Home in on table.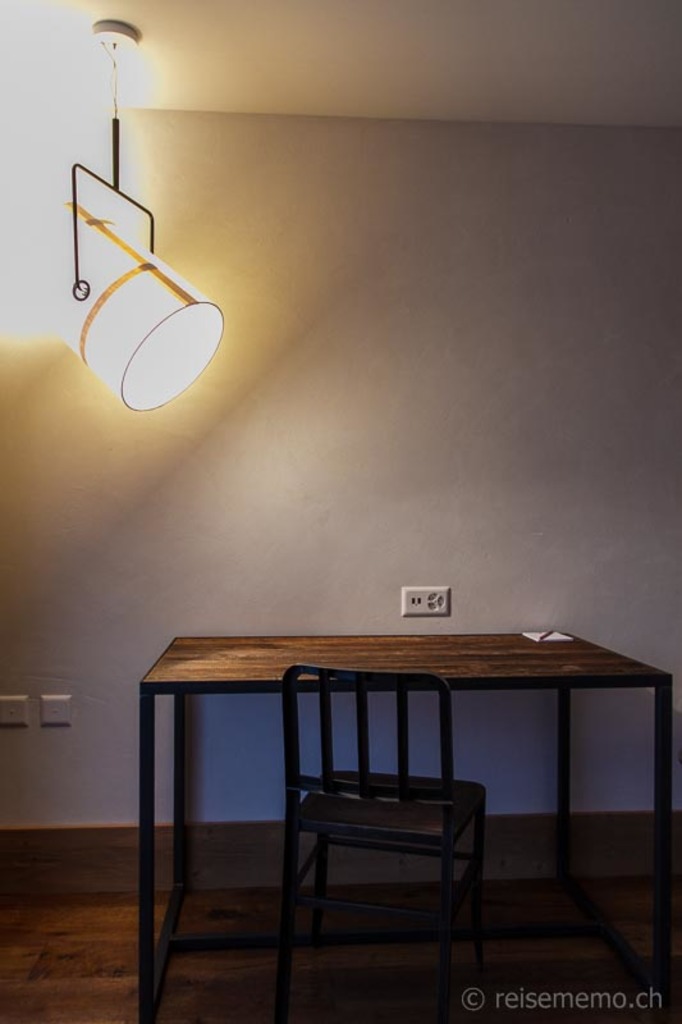
Homed in at 138,623,670,1023.
